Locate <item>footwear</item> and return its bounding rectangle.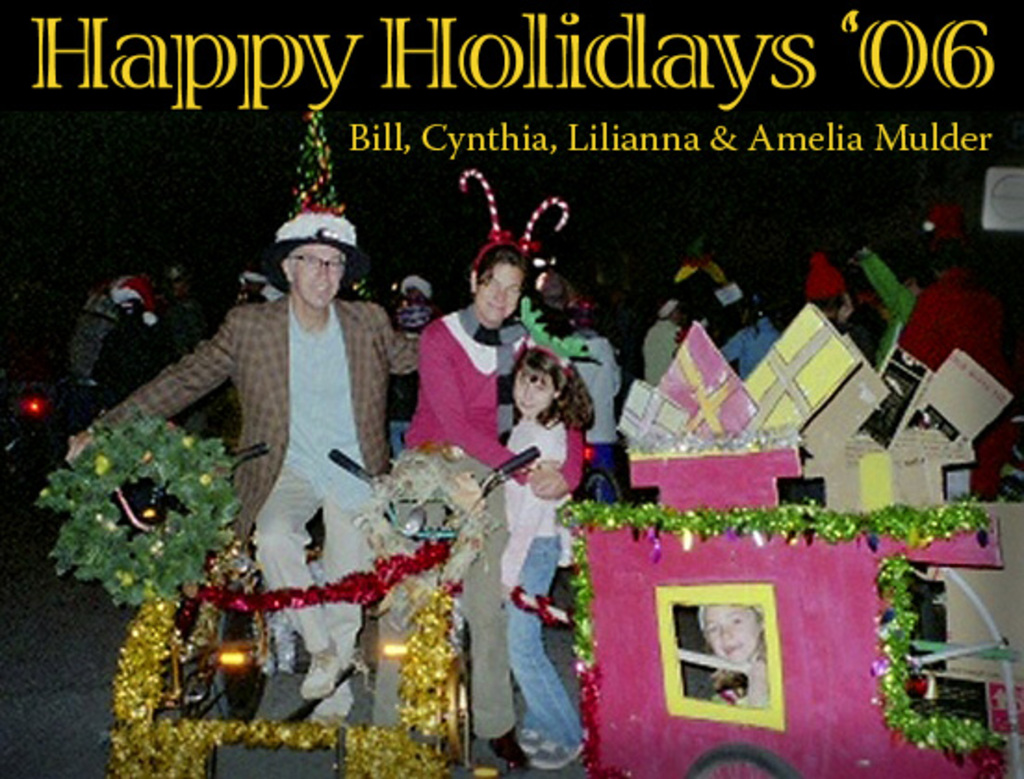
x1=527, y1=738, x2=586, y2=772.
